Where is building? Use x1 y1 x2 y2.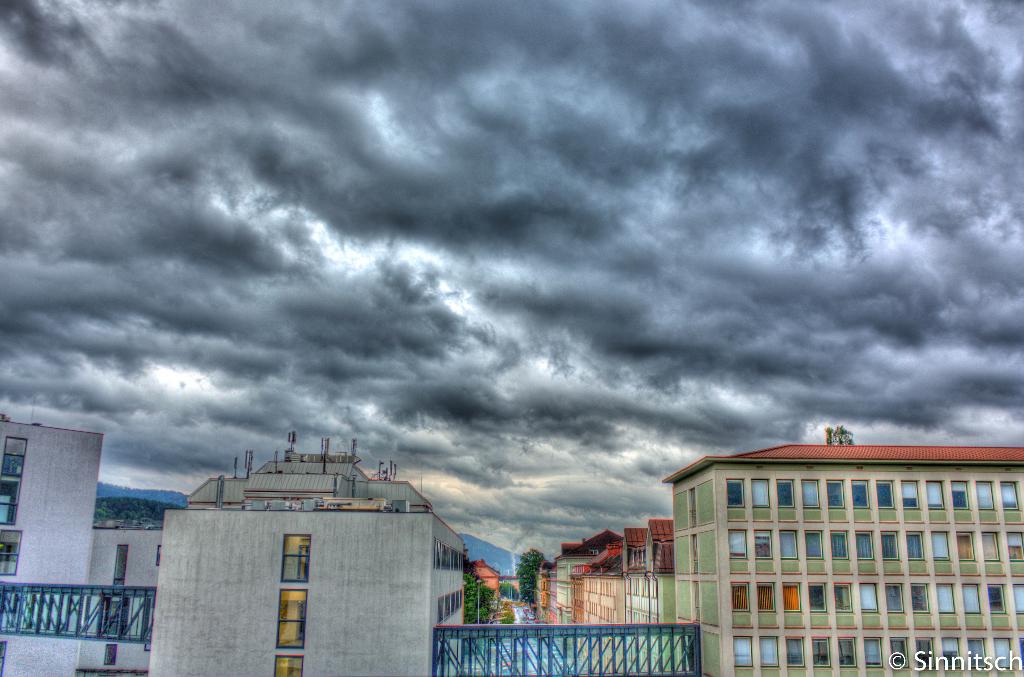
473 559 517 627.
